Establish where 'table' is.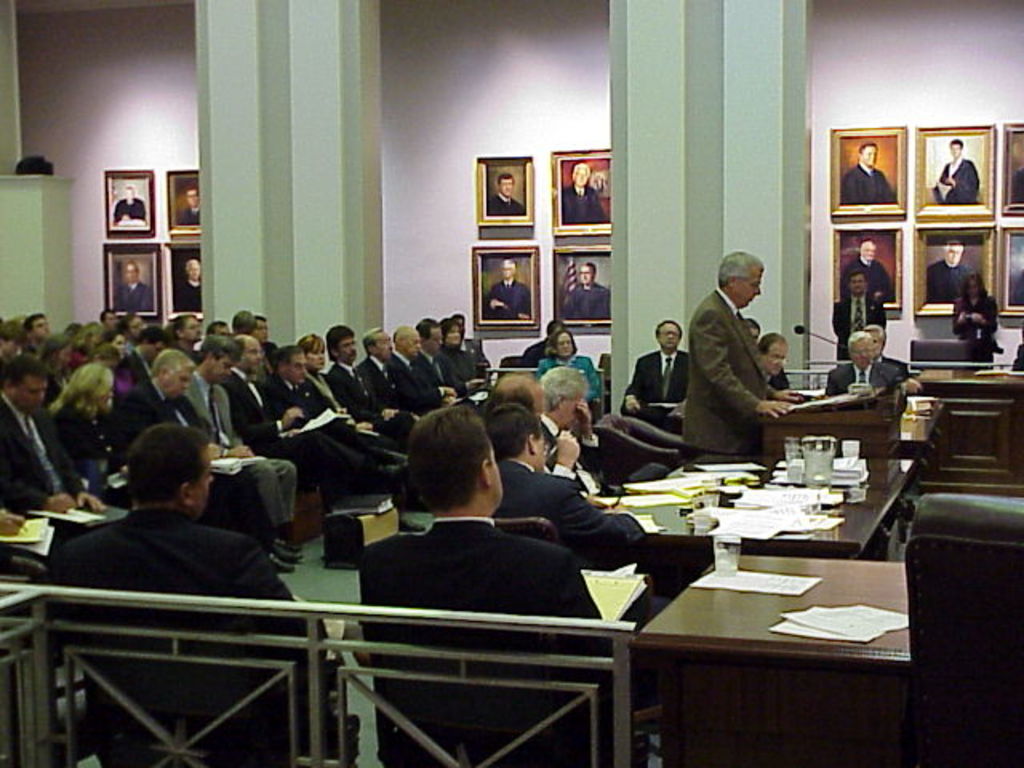
Established at BBox(637, 539, 912, 766).
